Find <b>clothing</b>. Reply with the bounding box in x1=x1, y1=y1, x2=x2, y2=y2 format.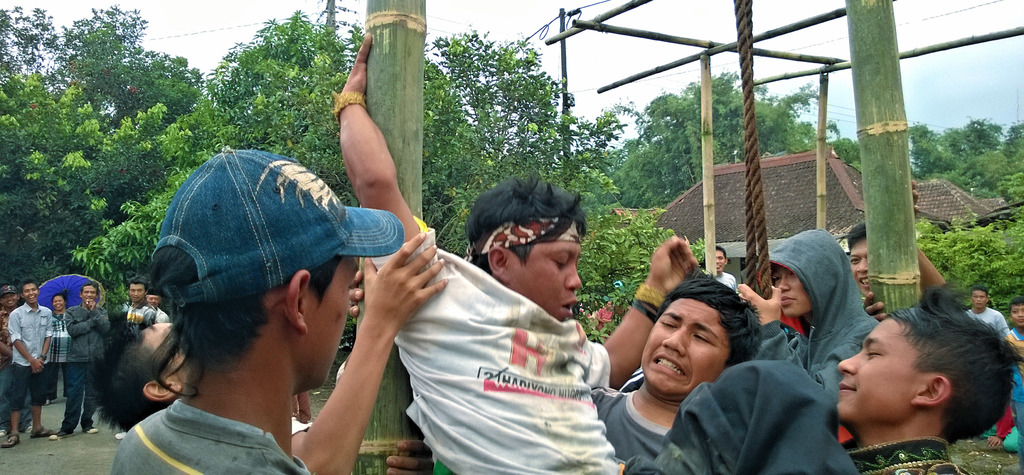
x1=716, y1=269, x2=738, y2=288.
